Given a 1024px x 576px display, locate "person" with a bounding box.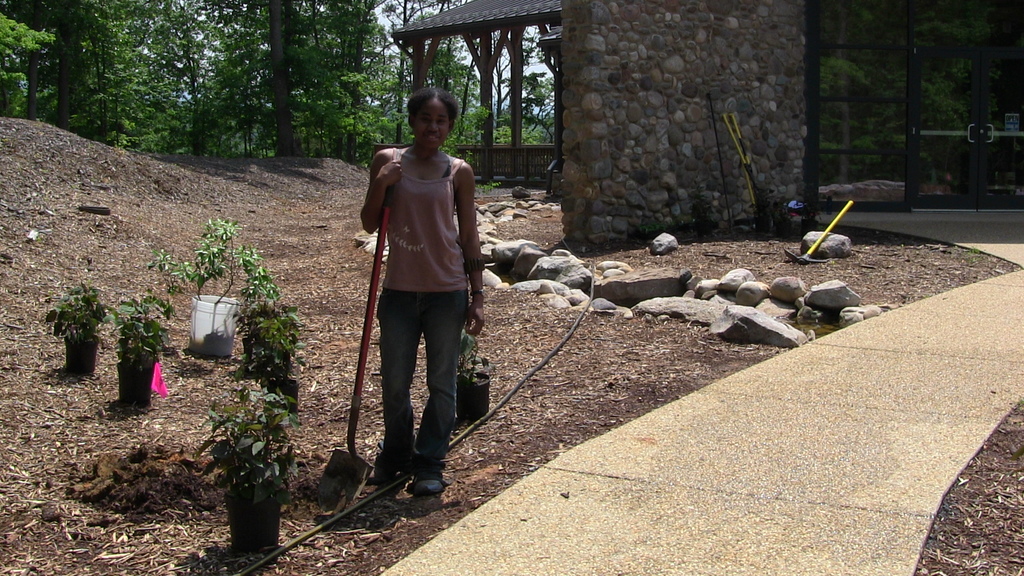
Located: bbox=(355, 78, 484, 495).
